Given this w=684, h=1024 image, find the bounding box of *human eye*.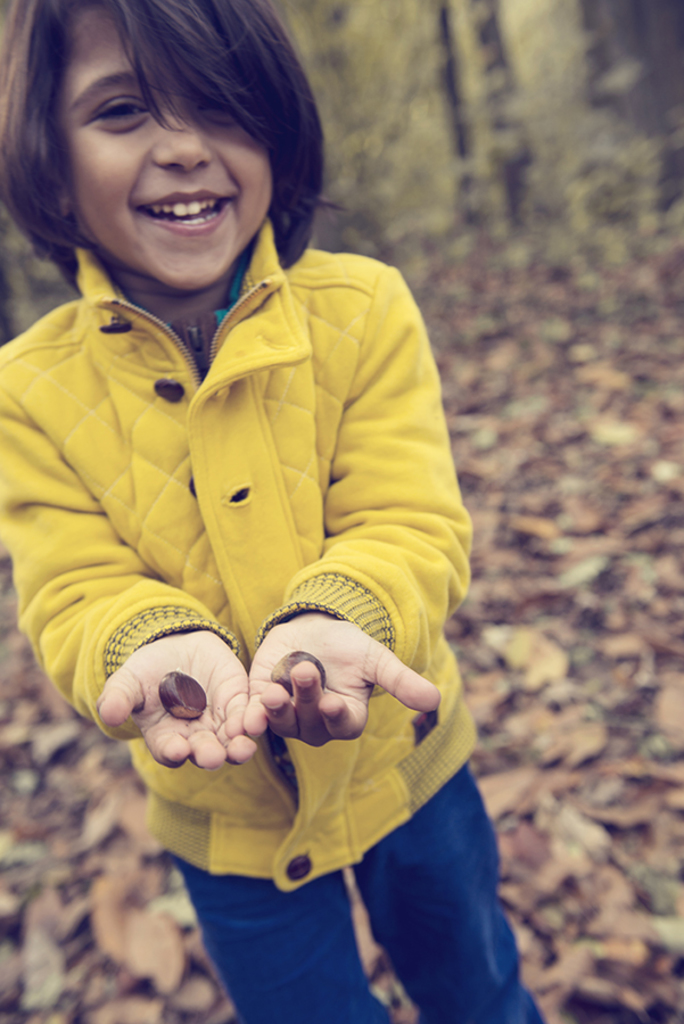
bbox=[86, 96, 150, 124].
